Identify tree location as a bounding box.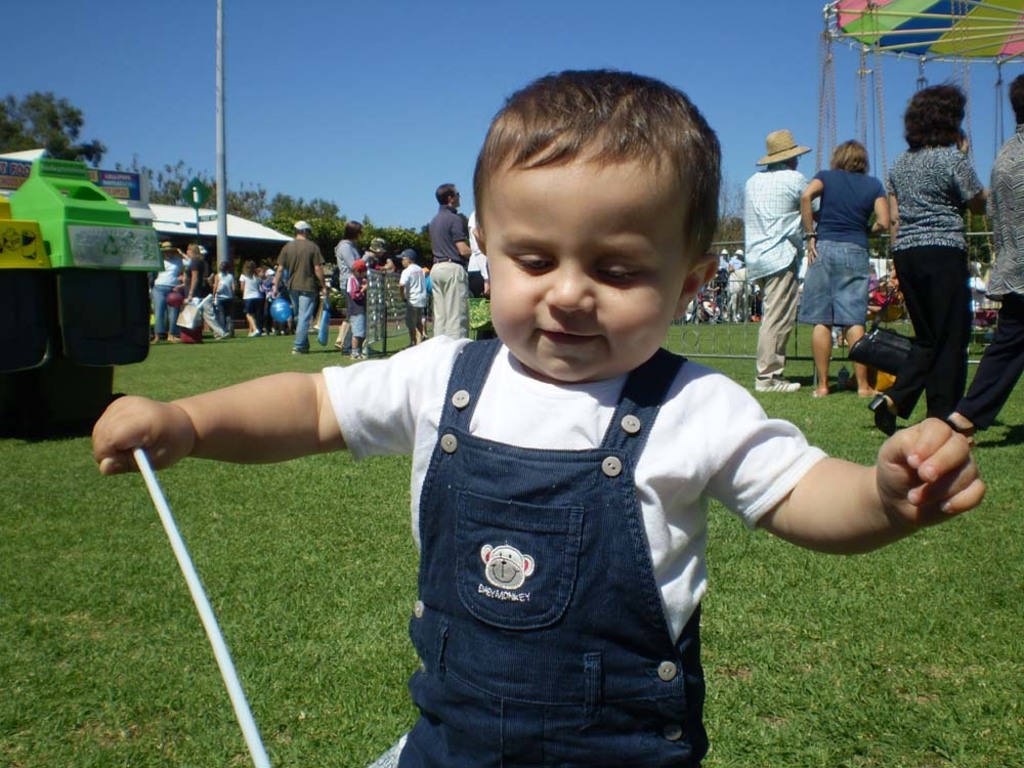
[8, 87, 96, 167].
